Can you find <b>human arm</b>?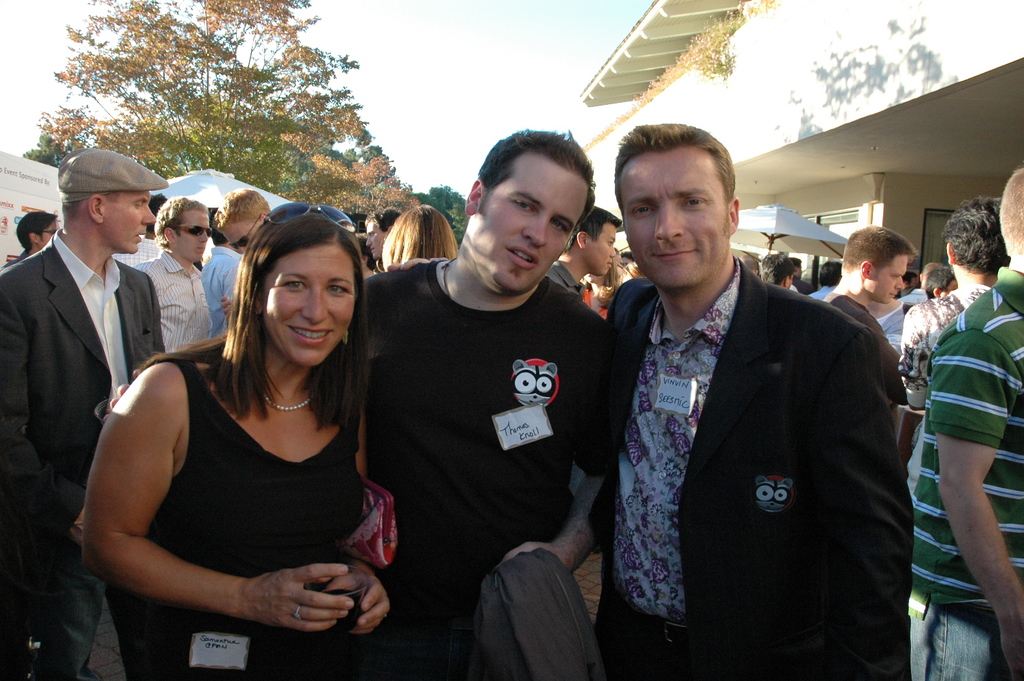
Yes, bounding box: {"left": 85, "top": 373, "right": 380, "bottom": 638}.
